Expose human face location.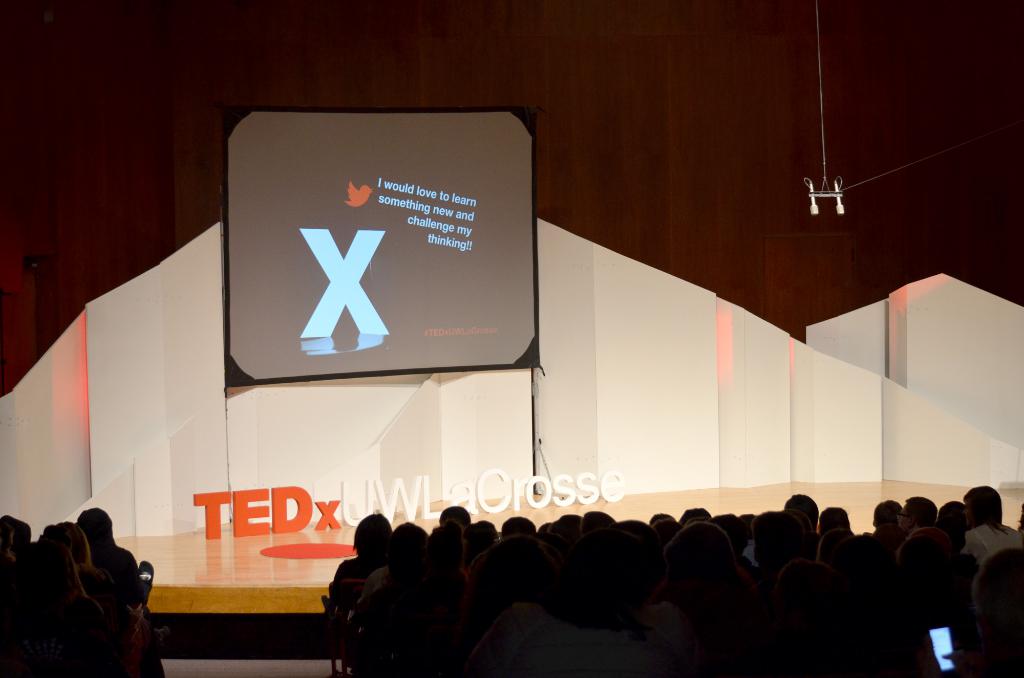
Exposed at (x1=900, y1=508, x2=913, y2=533).
